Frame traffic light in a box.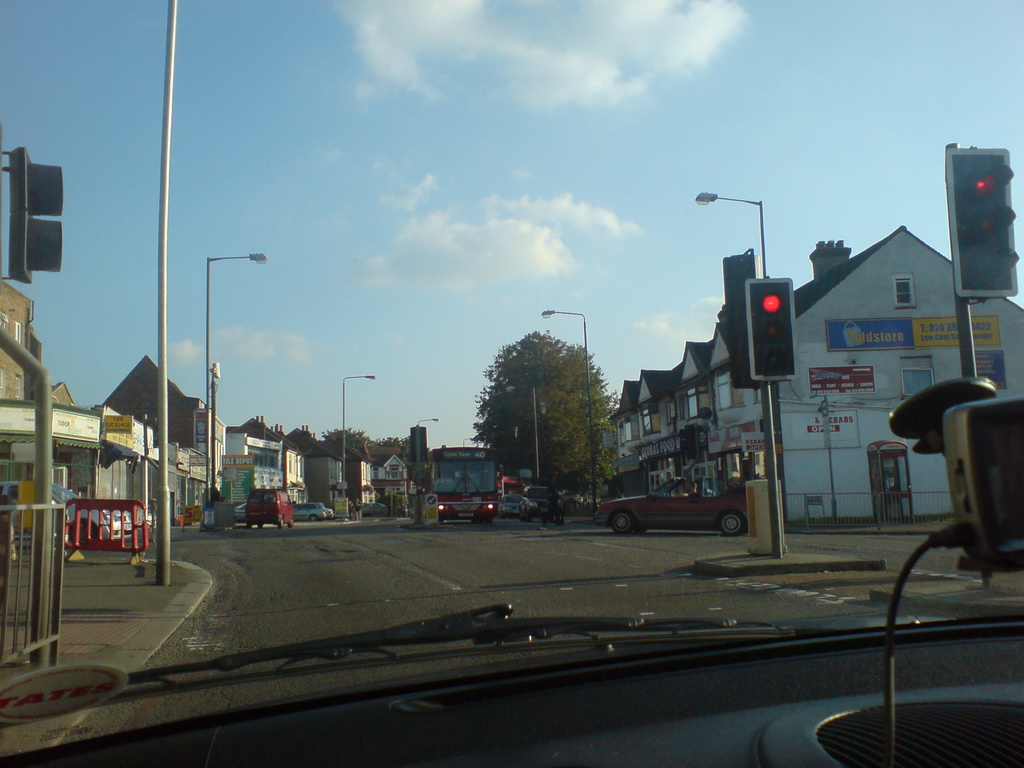
rect(676, 421, 700, 460).
